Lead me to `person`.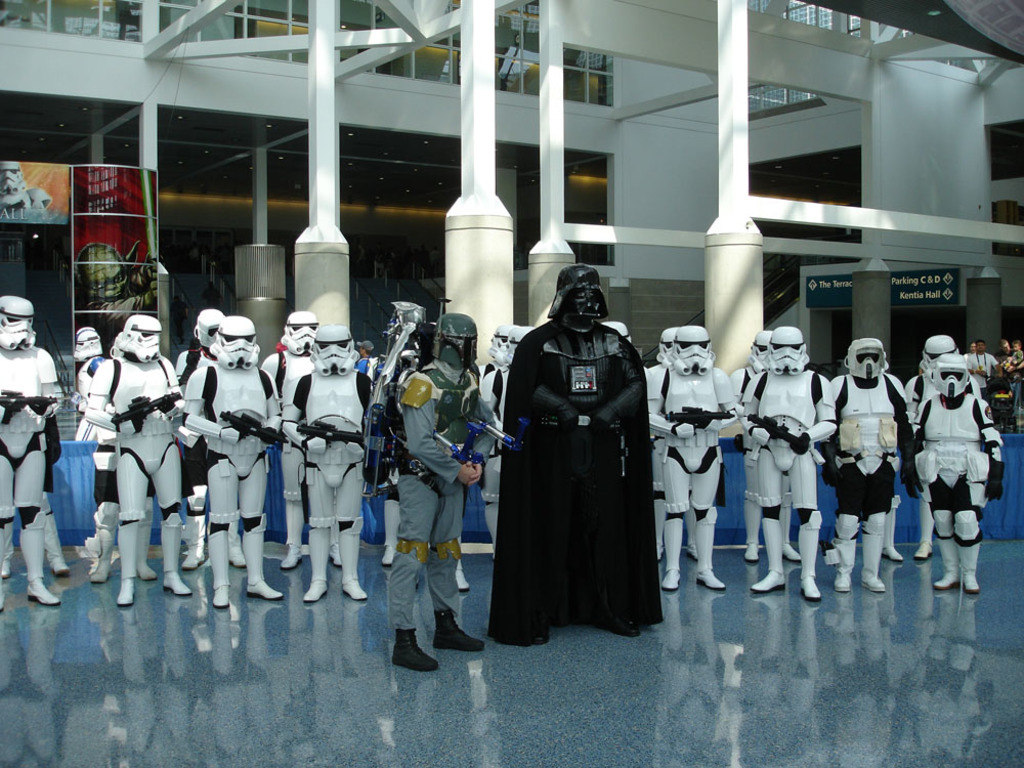
Lead to crop(43, 495, 73, 584).
